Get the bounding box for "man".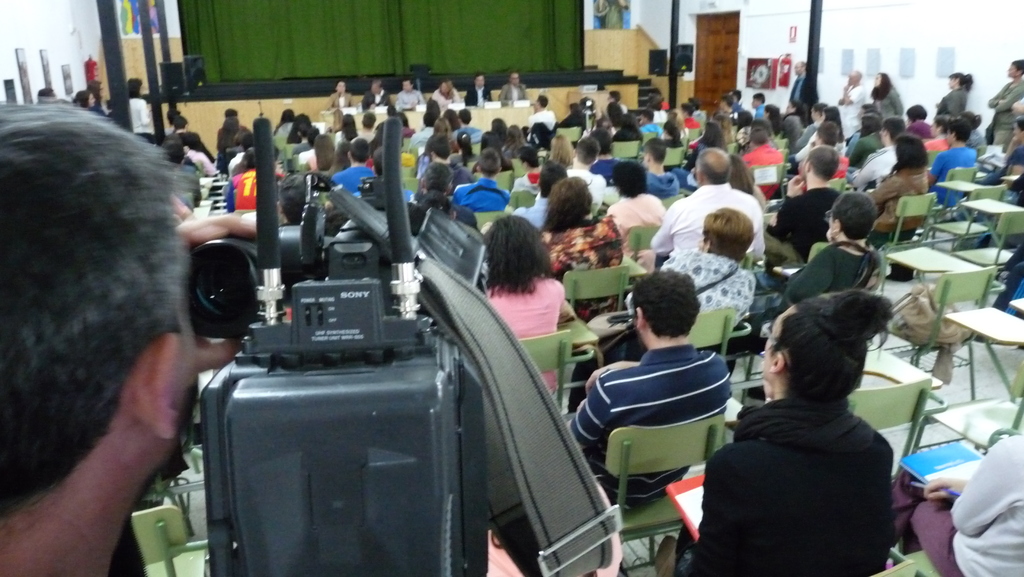
left=784, top=51, right=813, bottom=109.
